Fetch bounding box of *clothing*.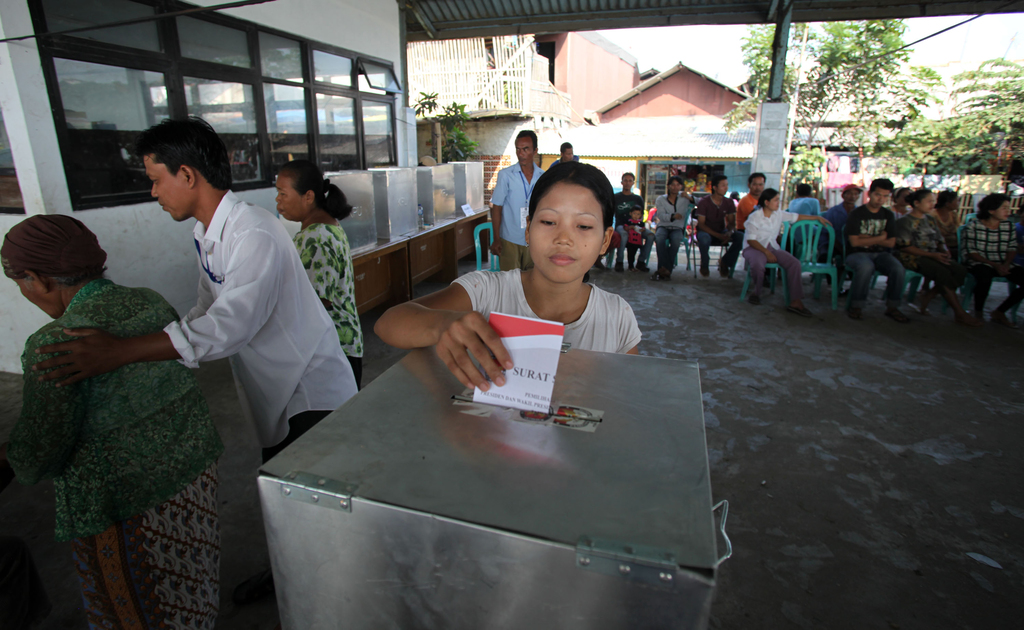
Bbox: (x1=892, y1=206, x2=960, y2=282).
